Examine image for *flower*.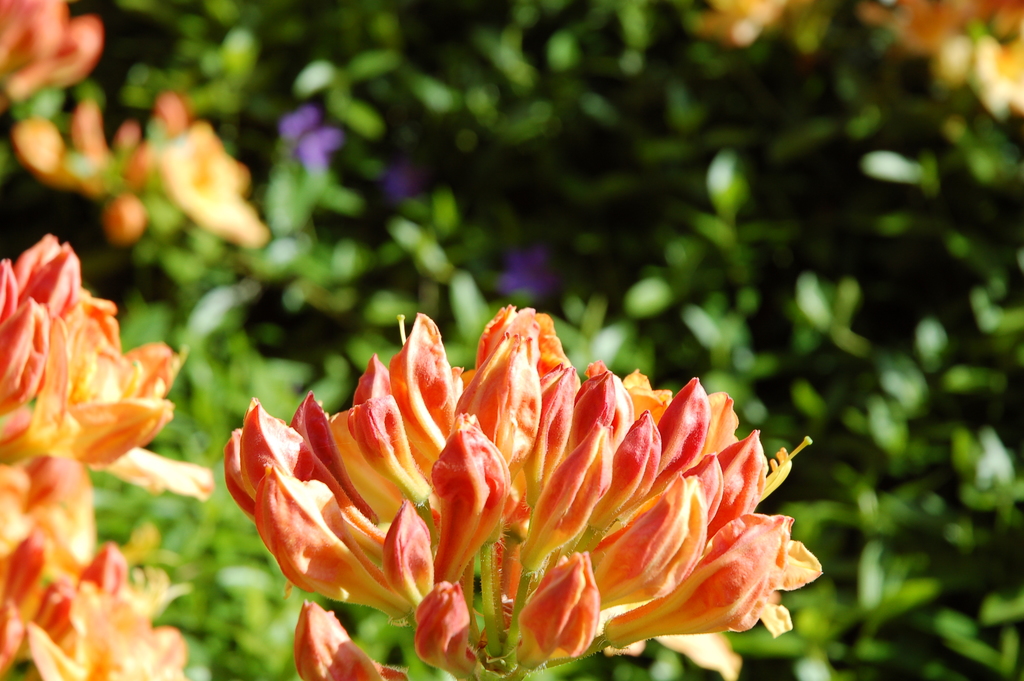
Examination result: box=[0, 0, 96, 95].
